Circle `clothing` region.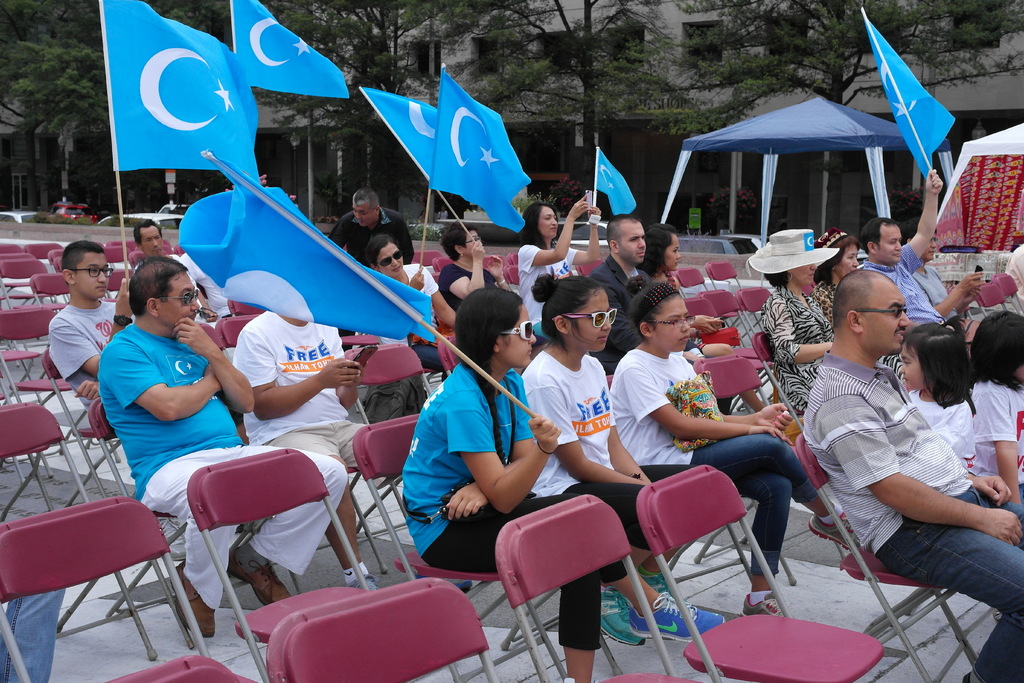
Region: detection(591, 251, 646, 352).
